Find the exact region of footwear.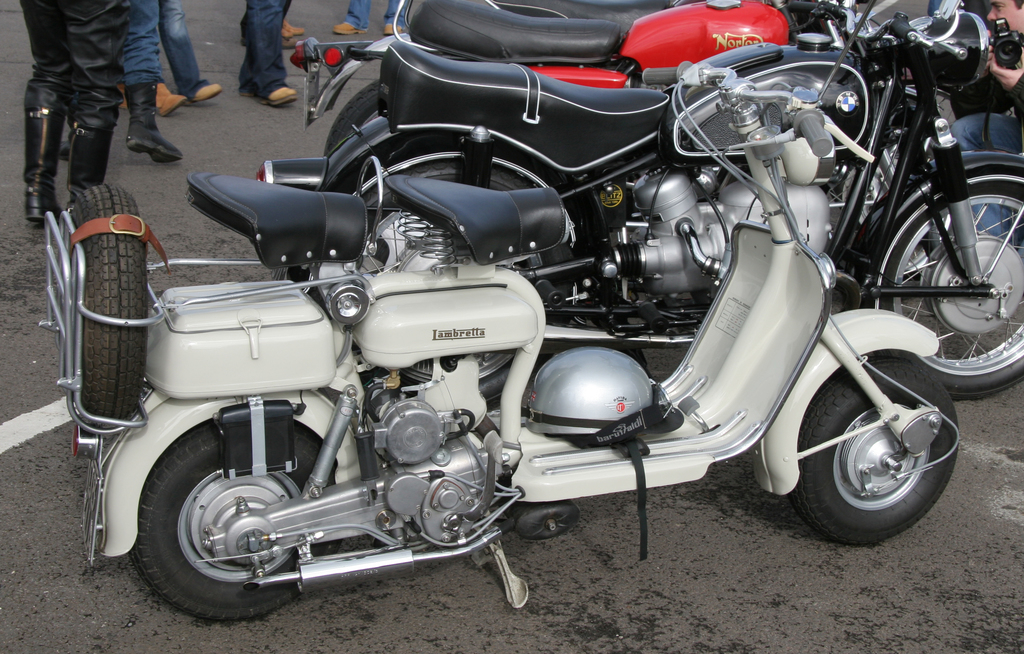
Exact region: <bbox>196, 72, 225, 95</bbox>.
